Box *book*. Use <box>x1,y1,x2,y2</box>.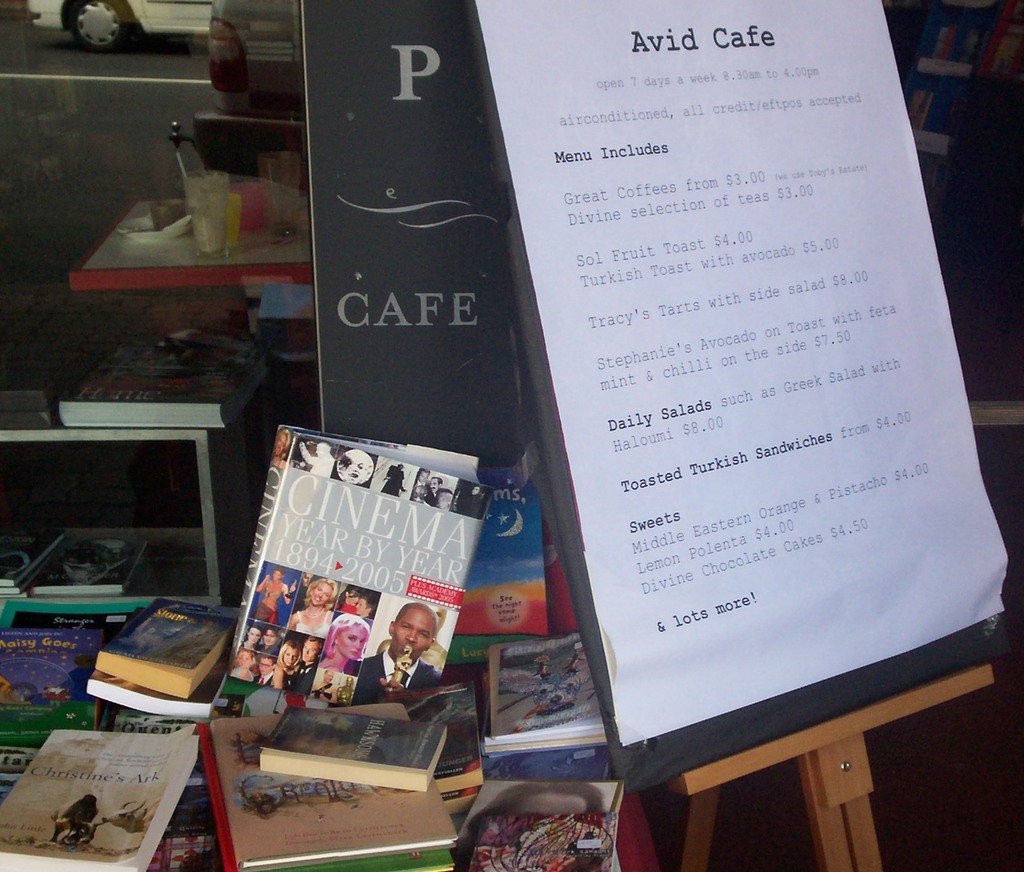
<box>221,422,486,716</box>.
